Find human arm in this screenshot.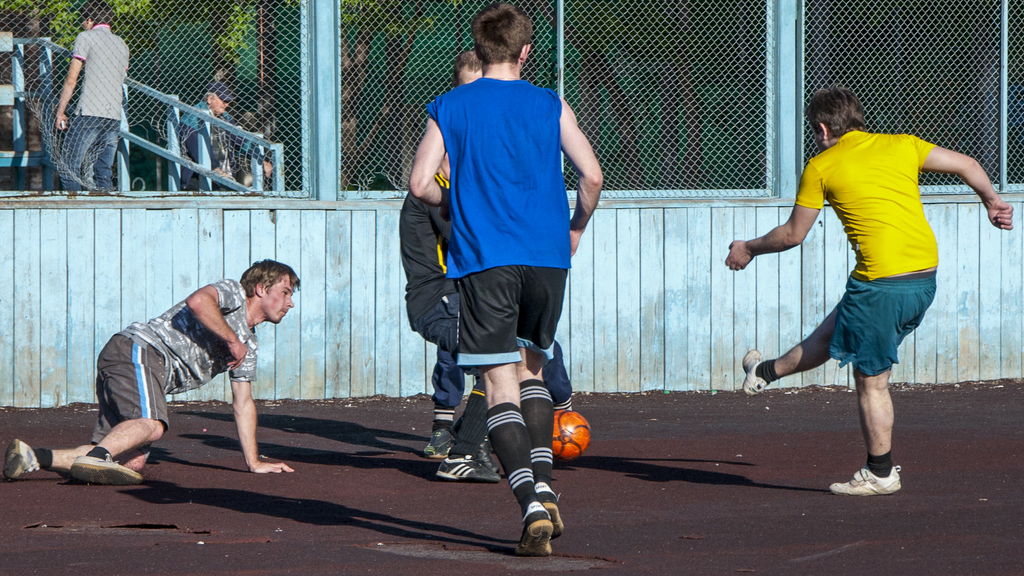
The bounding box for human arm is BBox(913, 132, 1012, 230).
